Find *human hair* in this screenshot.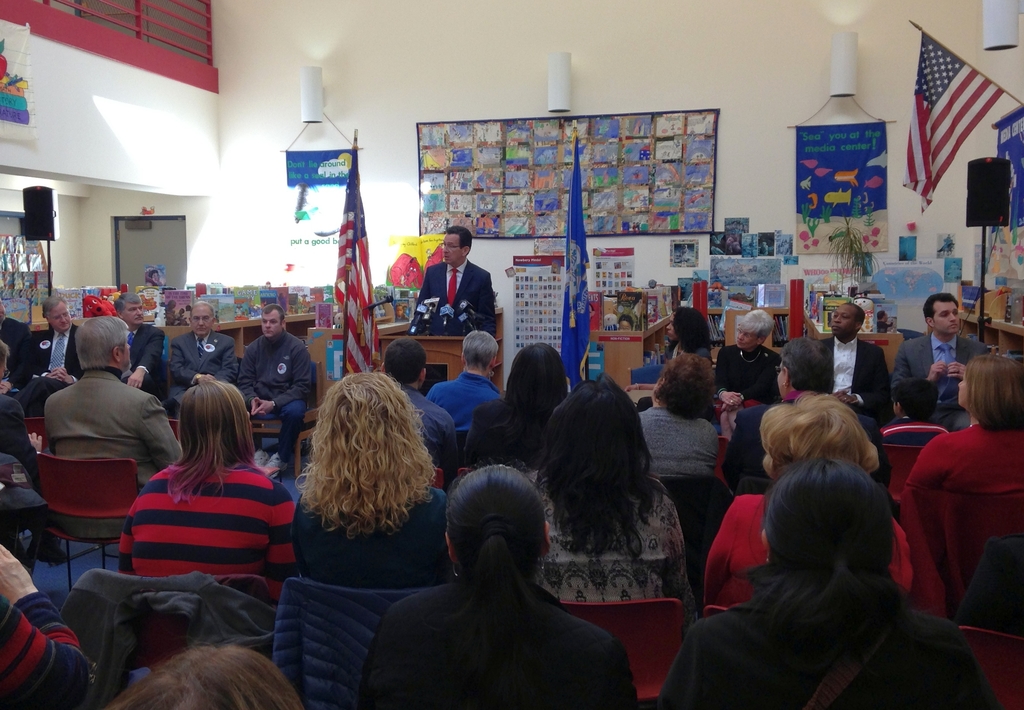
The bounding box for *human hair* is 844 302 865 323.
